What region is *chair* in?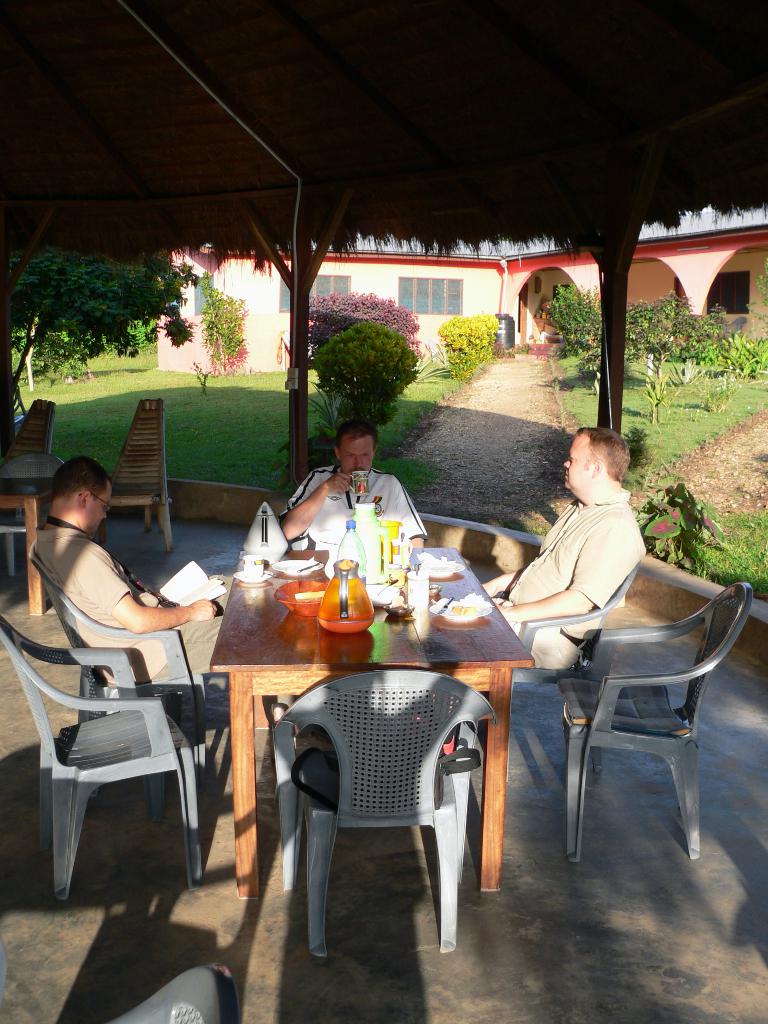
[x1=557, y1=574, x2=754, y2=867].
